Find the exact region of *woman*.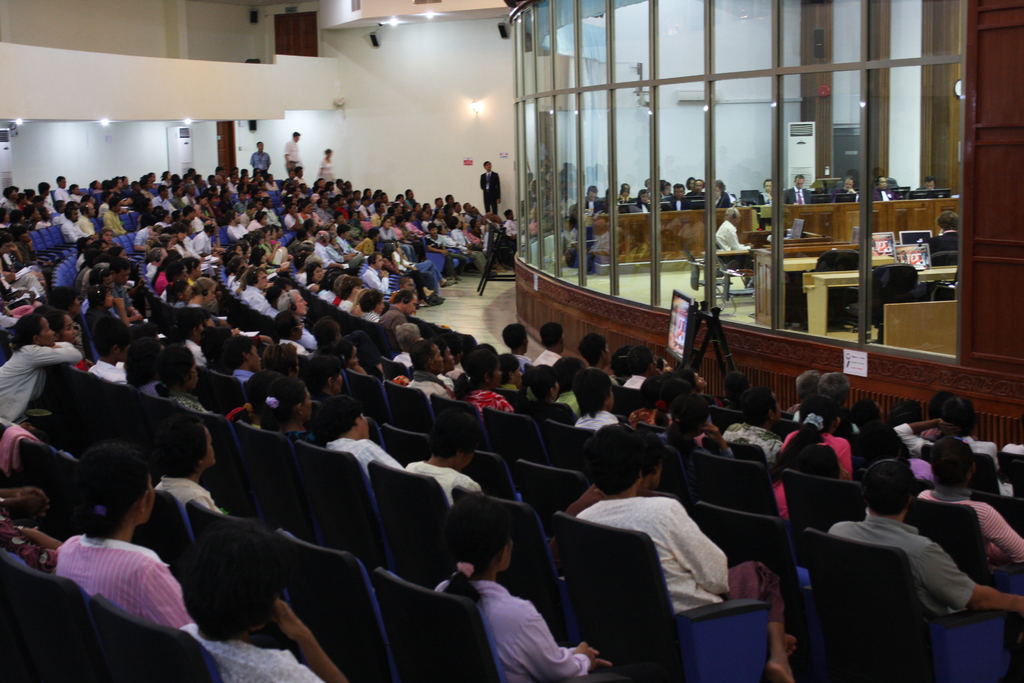
Exact region: pyautogui.locateOnScreen(452, 352, 511, 424).
